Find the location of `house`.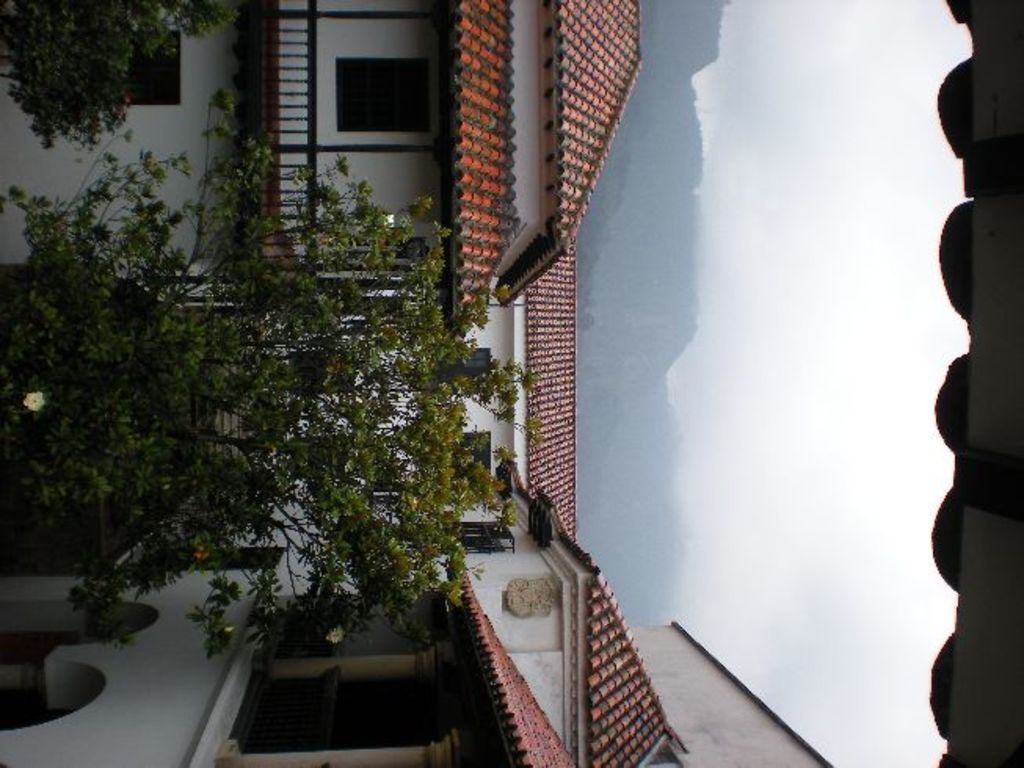
Location: bbox=[103, 216, 576, 544].
